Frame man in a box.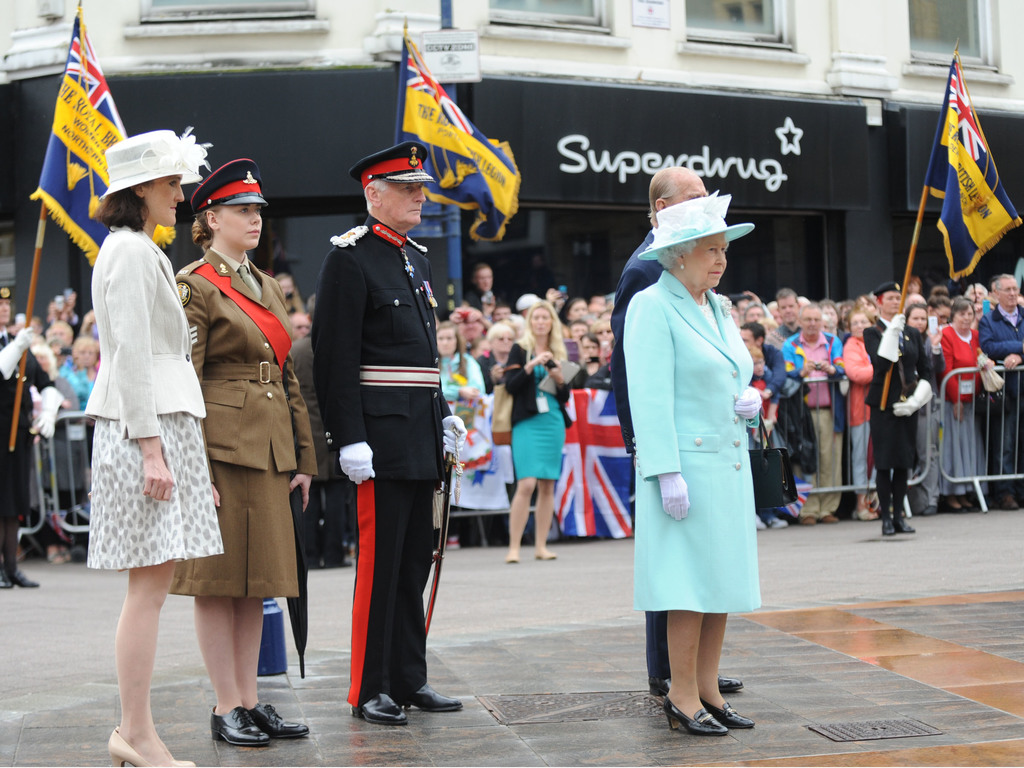
783 306 842 522.
